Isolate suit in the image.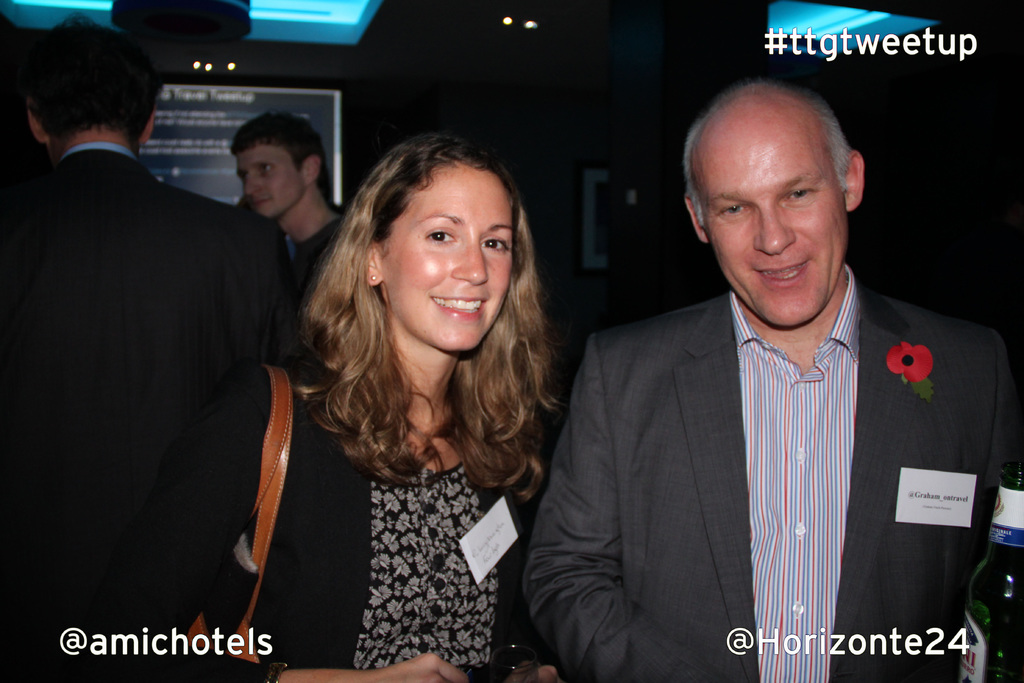
Isolated region: <region>0, 145, 306, 682</region>.
